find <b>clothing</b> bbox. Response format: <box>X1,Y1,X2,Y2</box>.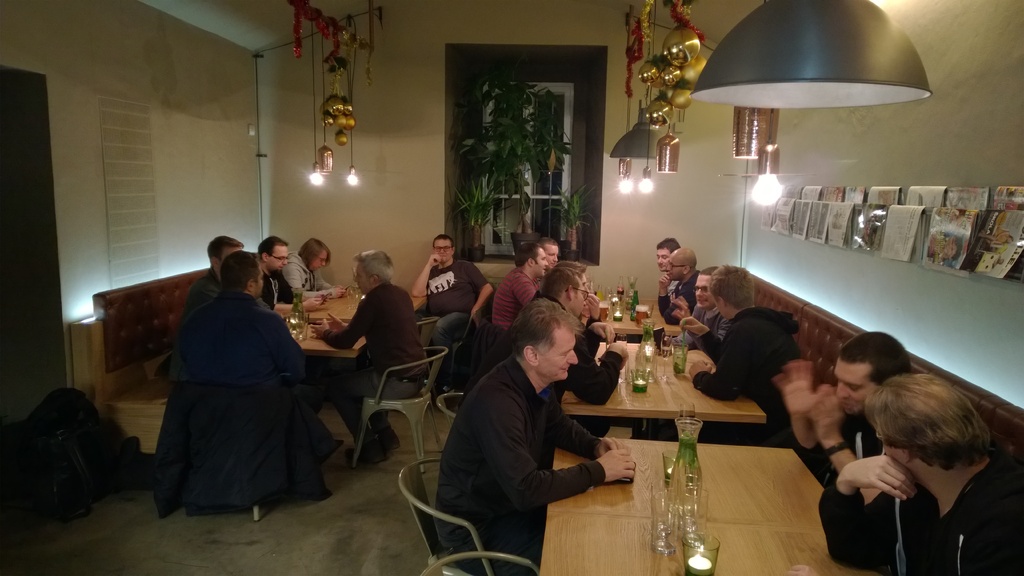
<box>161,271,228,385</box>.
